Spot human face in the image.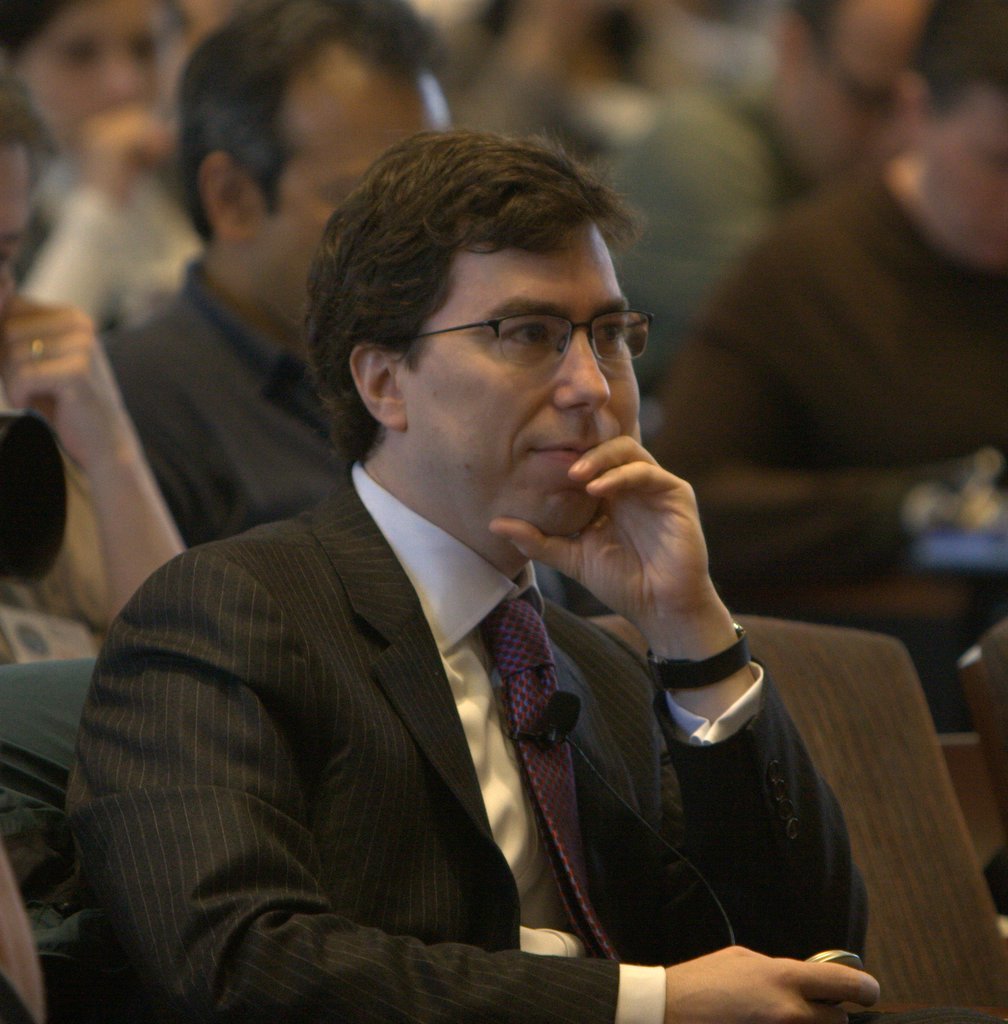
human face found at {"x1": 801, "y1": 0, "x2": 911, "y2": 180}.
